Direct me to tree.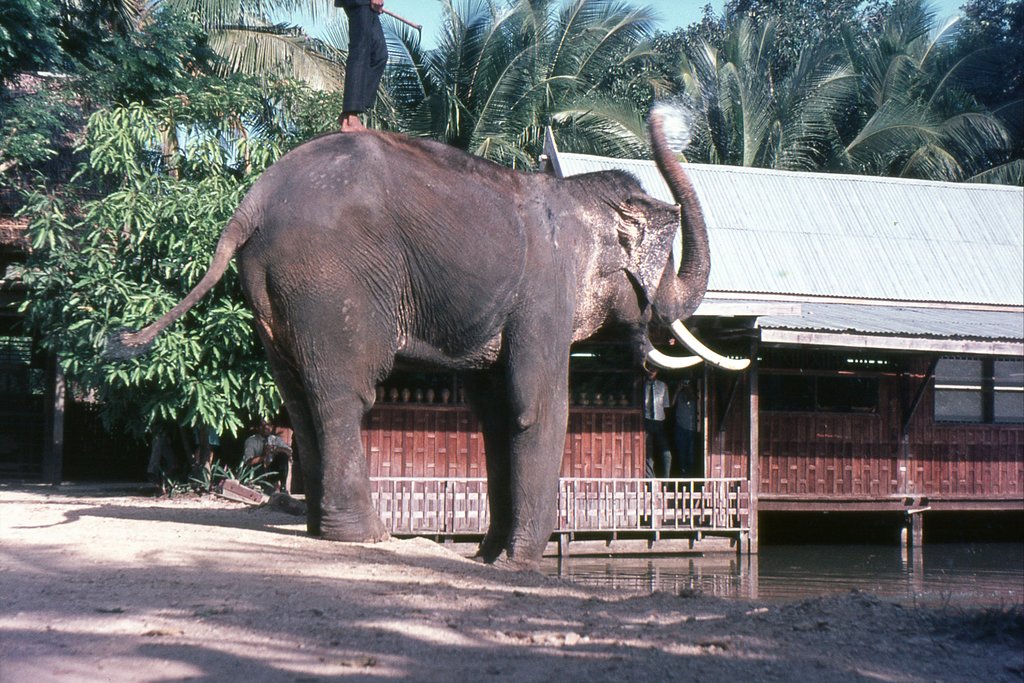
Direction: (x1=355, y1=0, x2=719, y2=233).
